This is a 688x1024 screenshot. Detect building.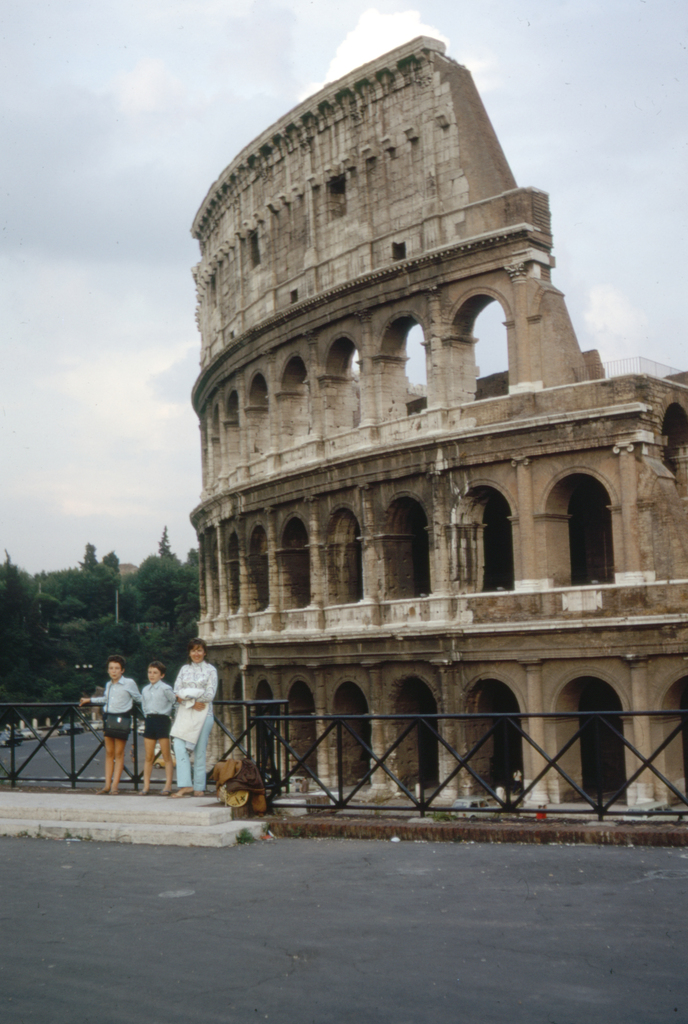
locate(195, 43, 687, 810).
